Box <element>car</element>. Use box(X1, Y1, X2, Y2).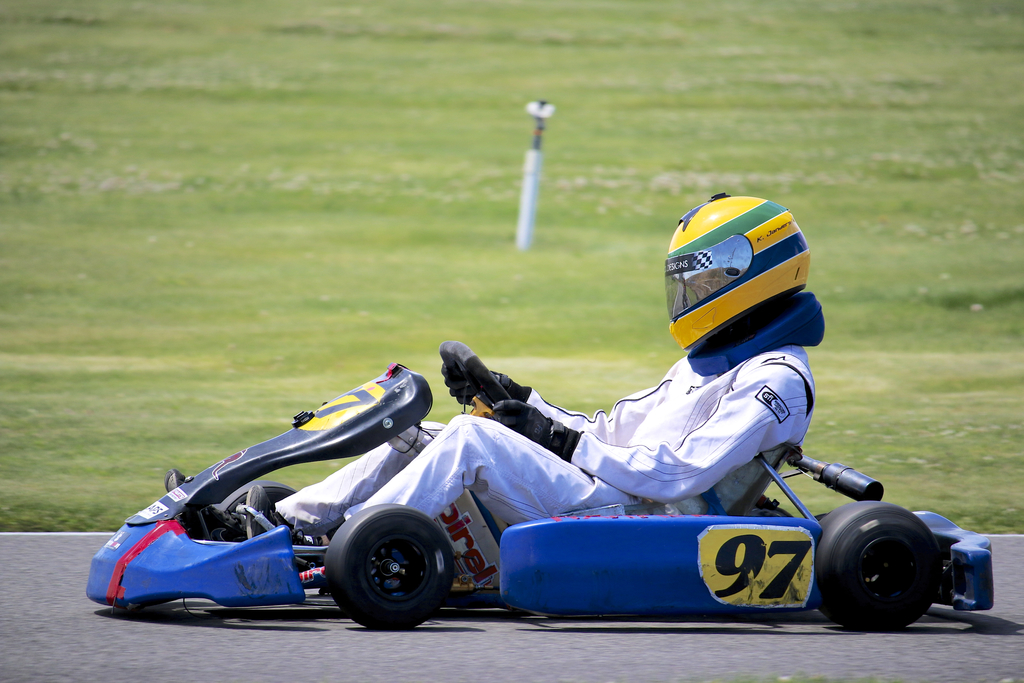
box(84, 339, 996, 632).
